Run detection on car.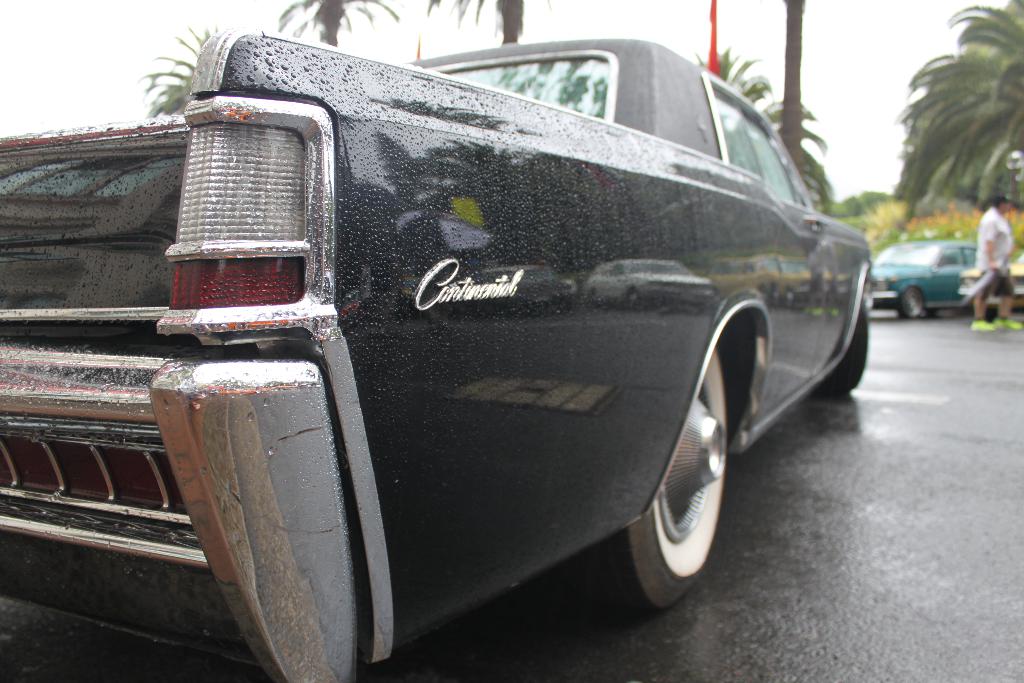
Result: {"x1": 0, "y1": 35, "x2": 873, "y2": 682}.
